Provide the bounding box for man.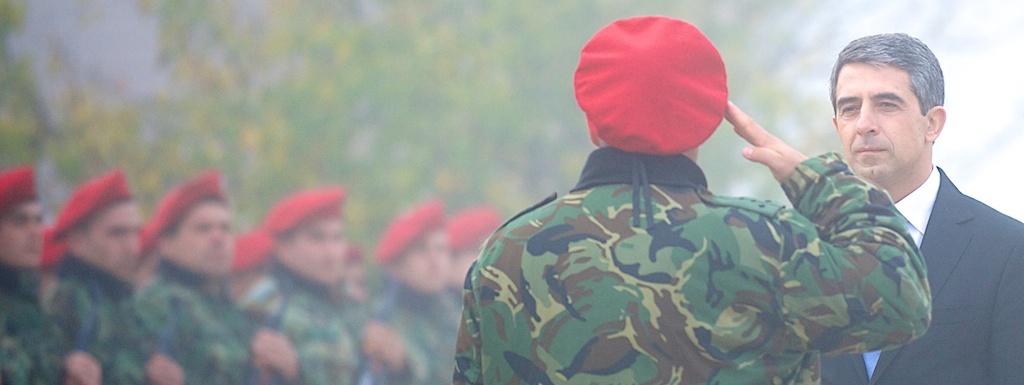
413,31,959,379.
